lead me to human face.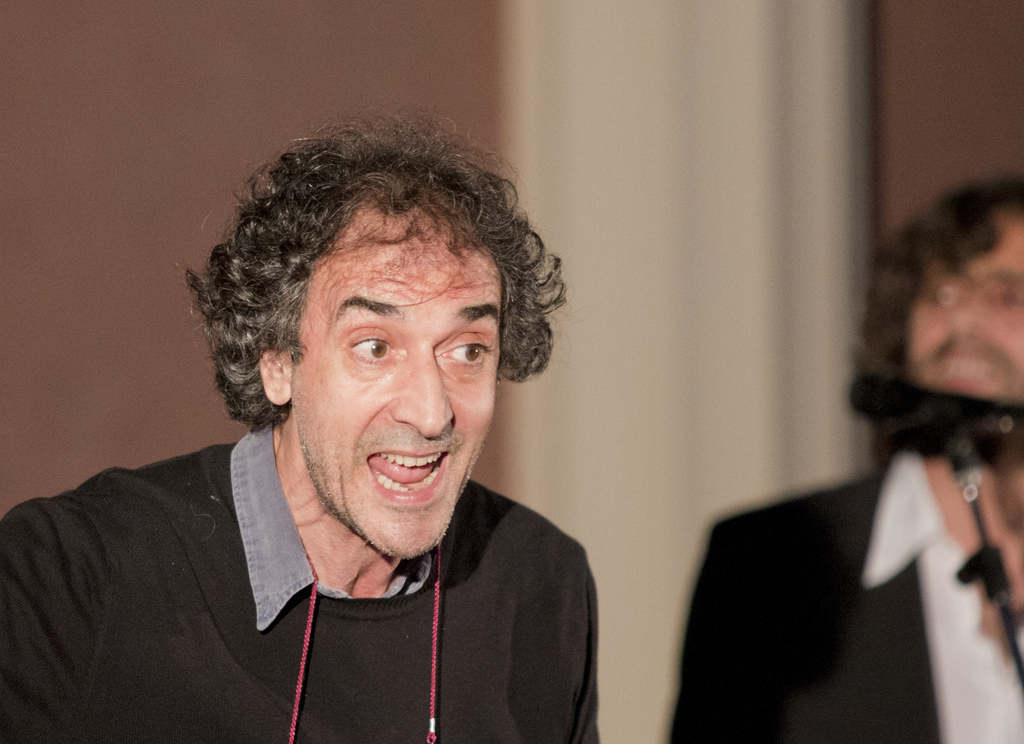
Lead to box=[907, 220, 1023, 396].
